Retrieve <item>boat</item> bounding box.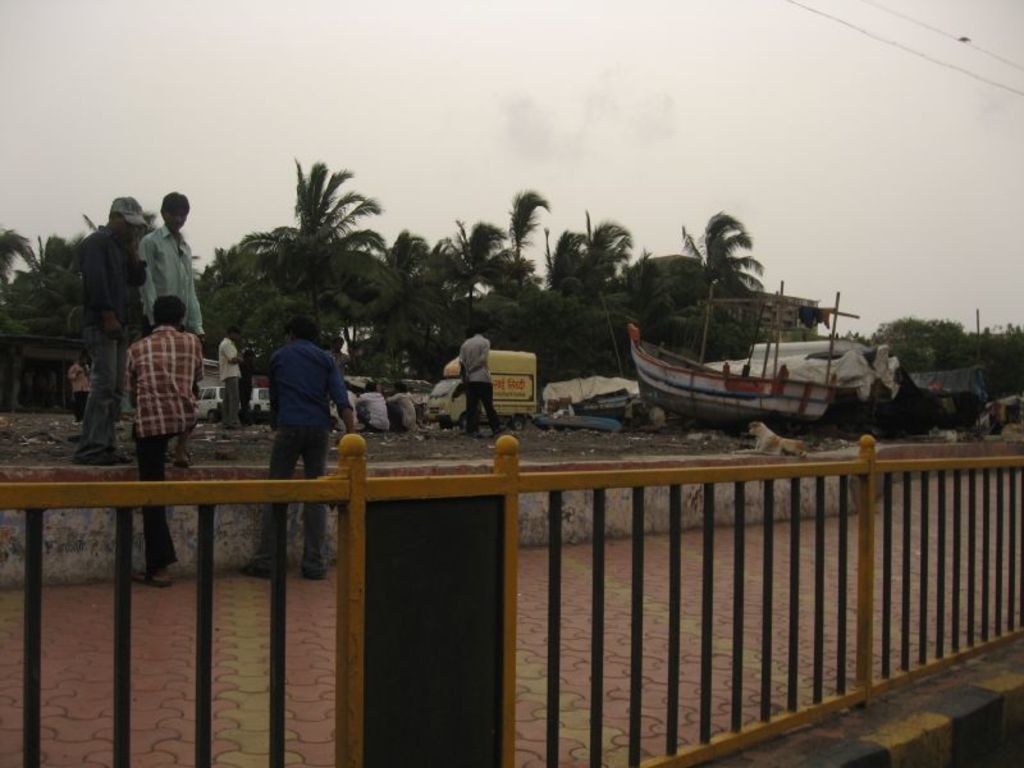
Bounding box: 595:293:928:422.
